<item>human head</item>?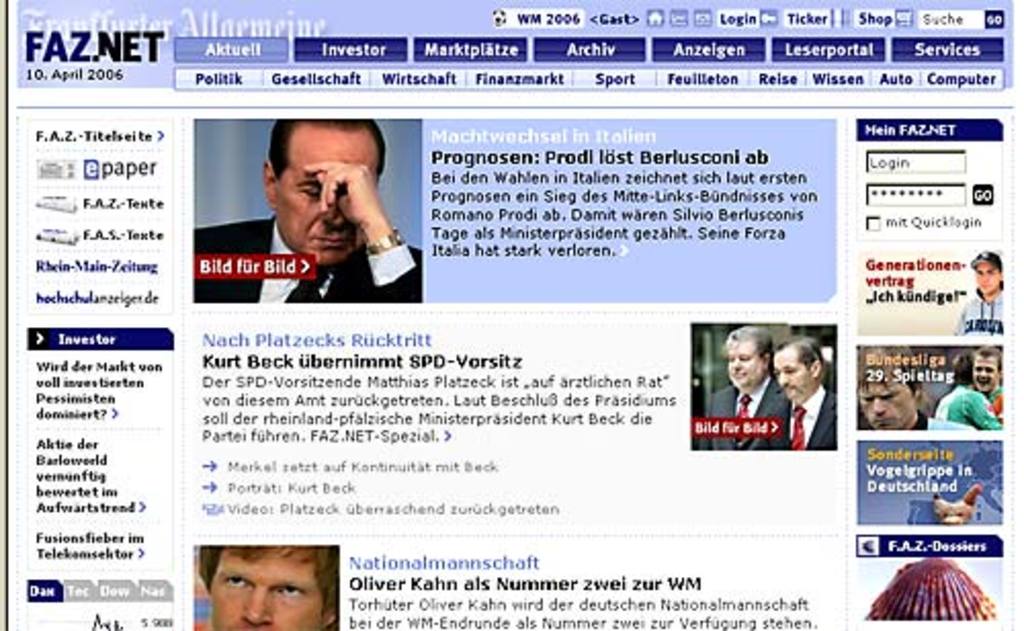
box(770, 334, 825, 406)
